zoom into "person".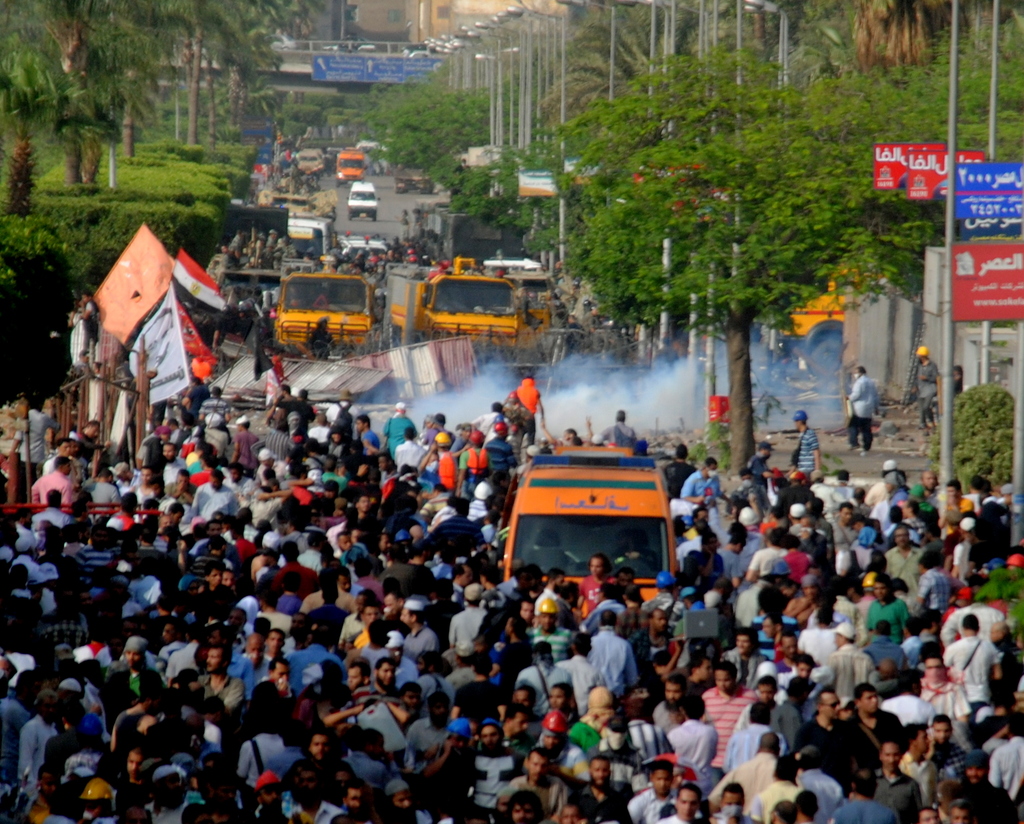
Zoom target: 792,688,840,745.
